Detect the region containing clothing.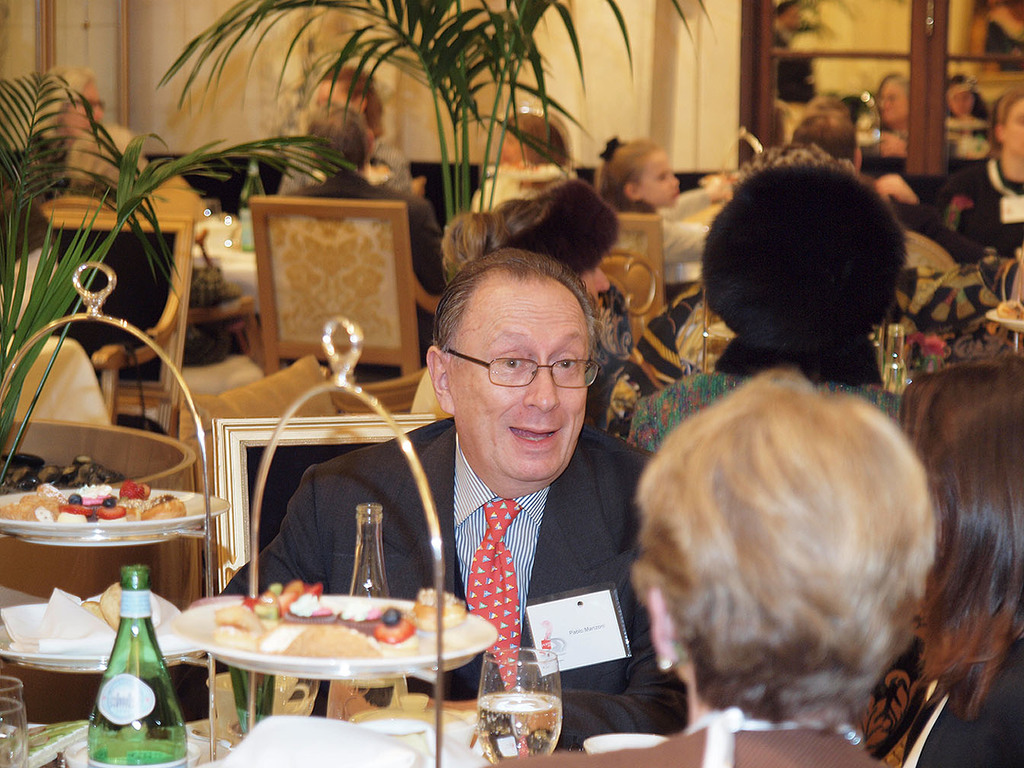
[x1=475, y1=711, x2=888, y2=767].
